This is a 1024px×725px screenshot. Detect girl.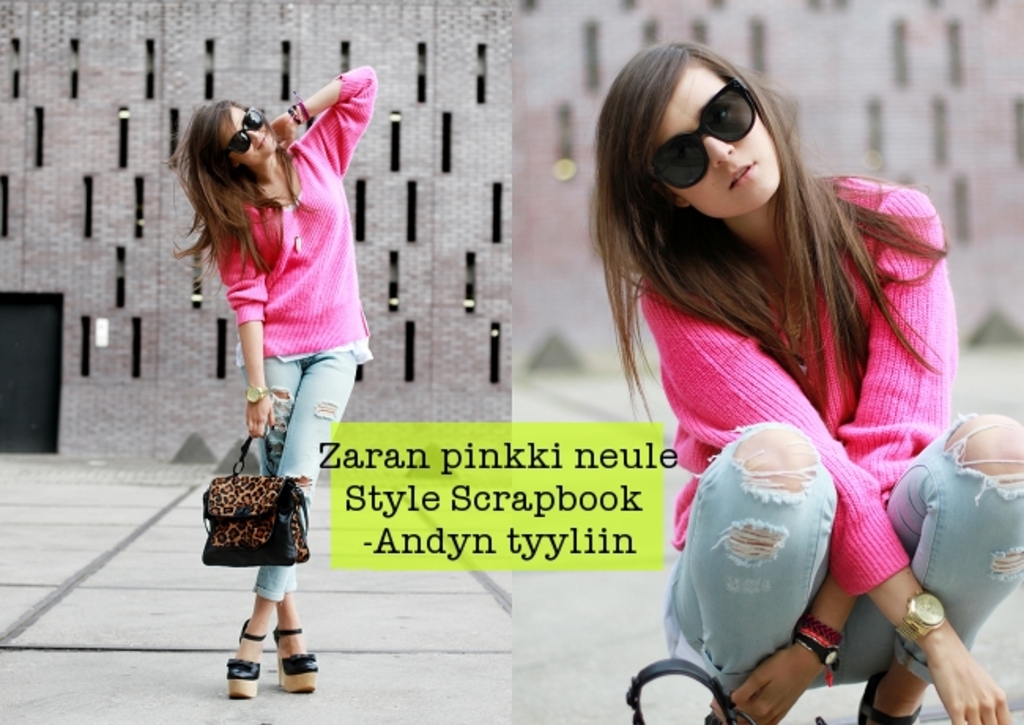
left=164, top=63, right=378, bottom=697.
